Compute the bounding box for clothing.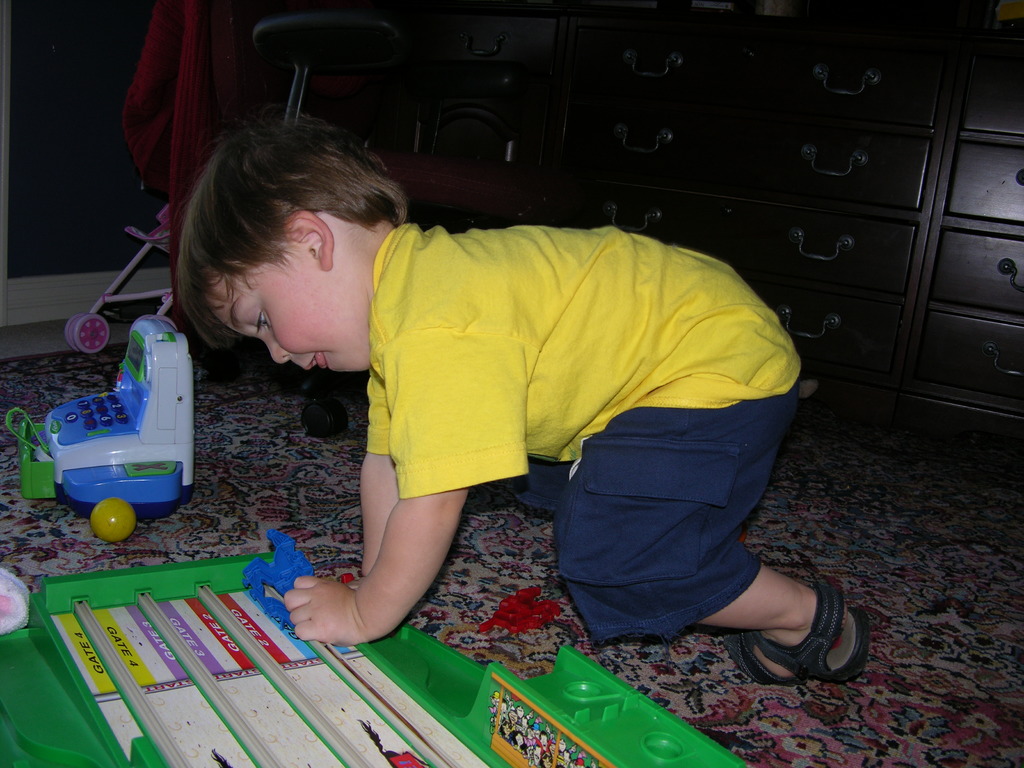
{"x1": 366, "y1": 218, "x2": 804, "y2": 650}.
